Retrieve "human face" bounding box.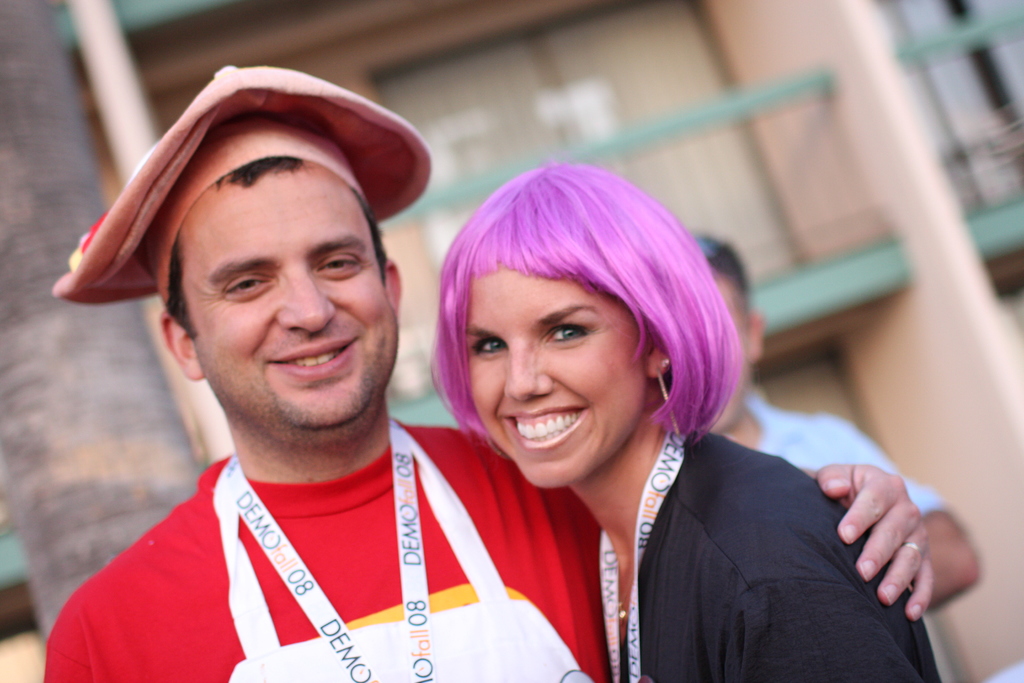
Bounding box: region(465, 270, 657, 484).
